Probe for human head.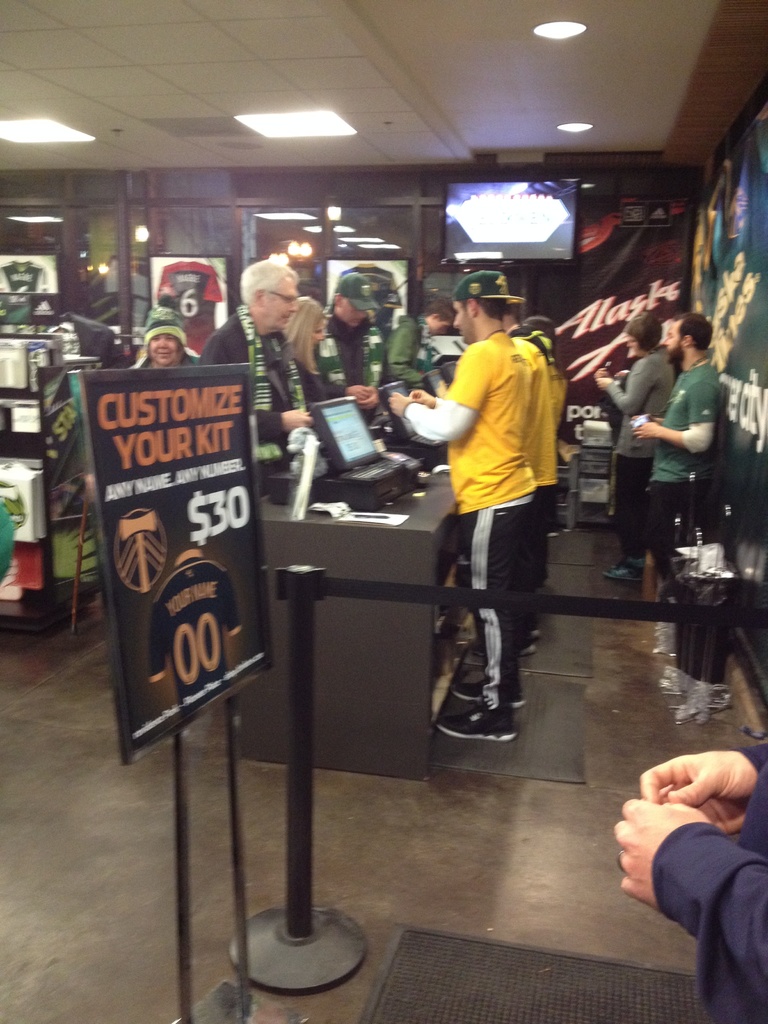
Probe result: x1=413, y1=292, x2=458, y2=335.
